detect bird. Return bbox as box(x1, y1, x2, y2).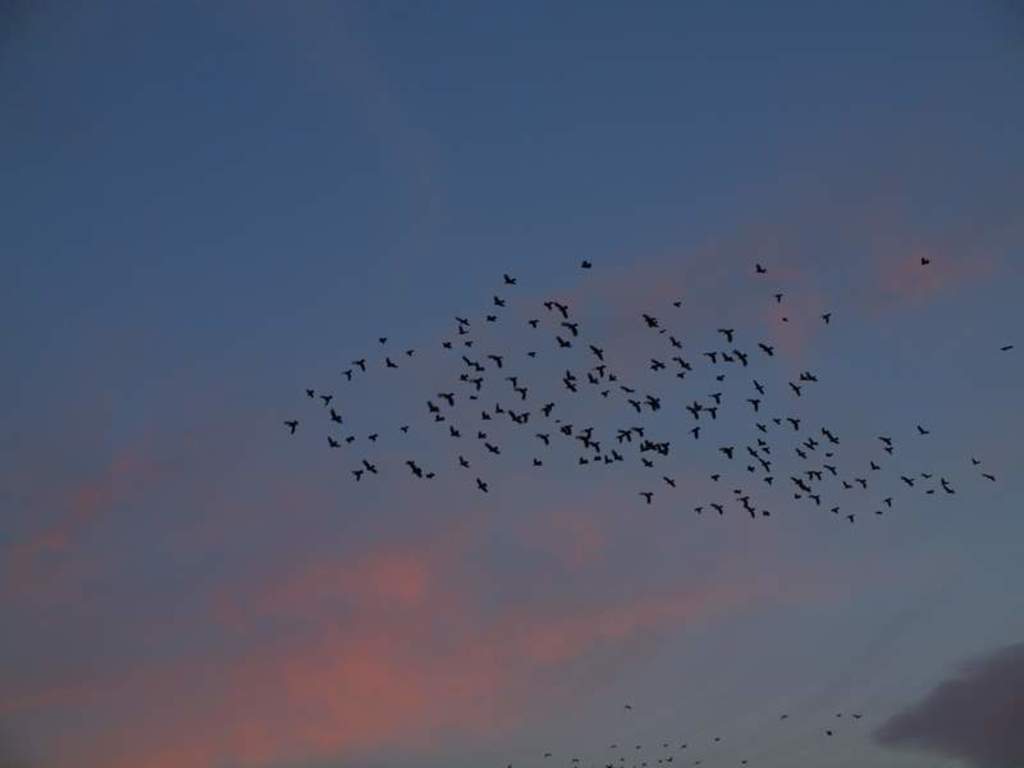
box(580, 257, 593, 269).
